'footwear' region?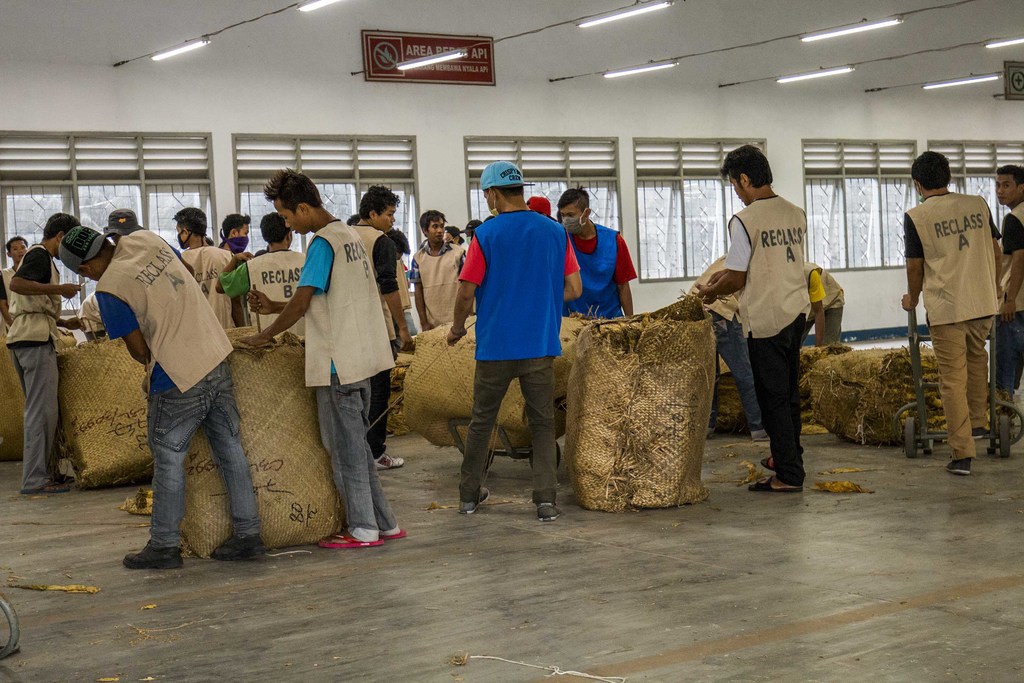
970:429:995:437
